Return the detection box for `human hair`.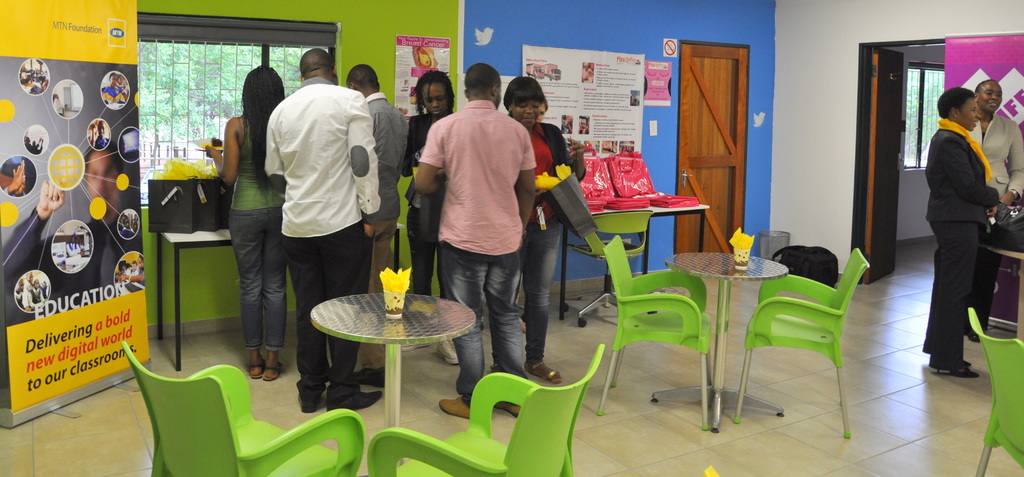
938/85/975/119.
